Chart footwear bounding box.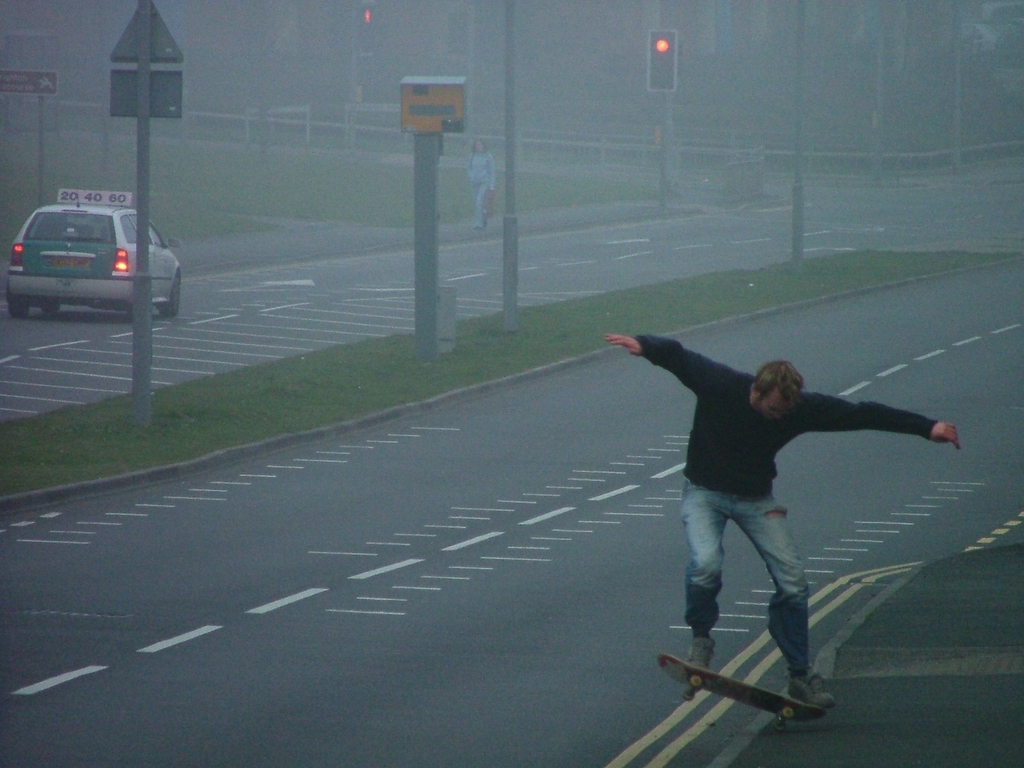
Charted: {"x1": 667, "y1": 664, "x2": 837, "y2": 732}.
